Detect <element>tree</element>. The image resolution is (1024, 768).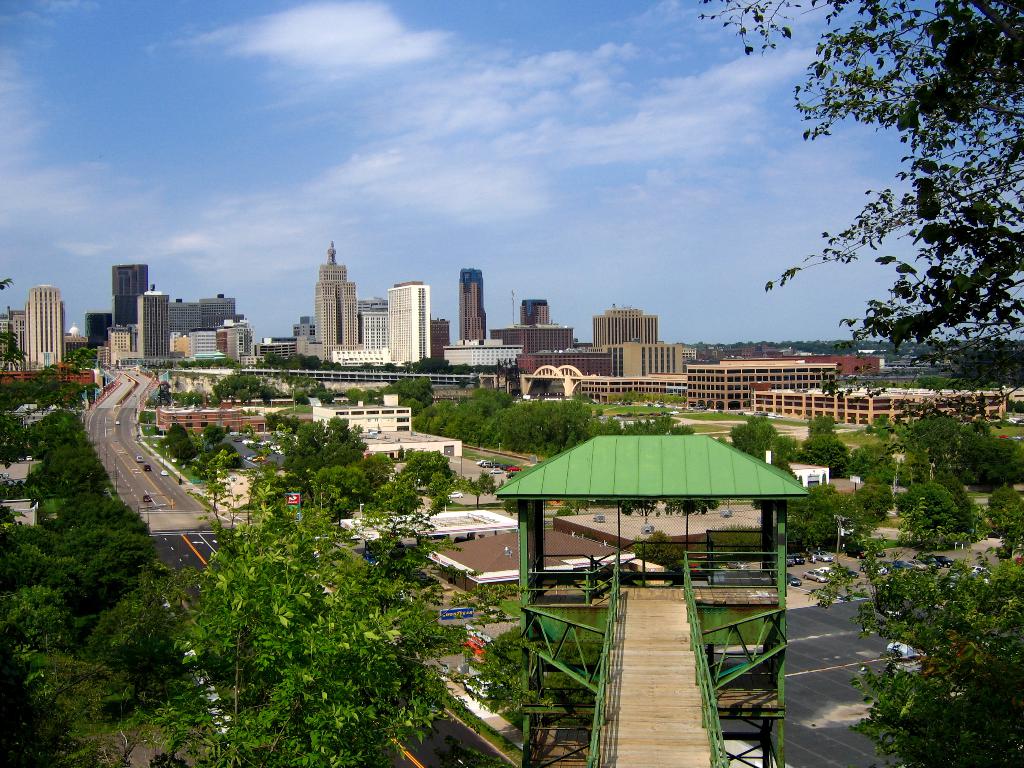
bbox=(796, 406, 859, 479).
